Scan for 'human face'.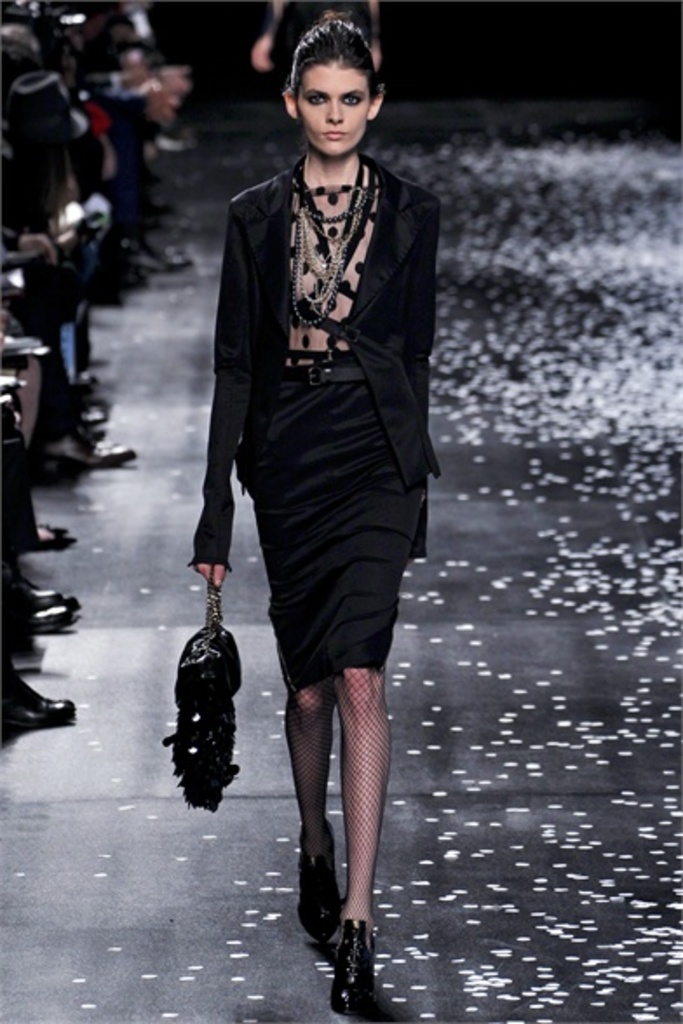
Scan result: [298,56,371,162].
